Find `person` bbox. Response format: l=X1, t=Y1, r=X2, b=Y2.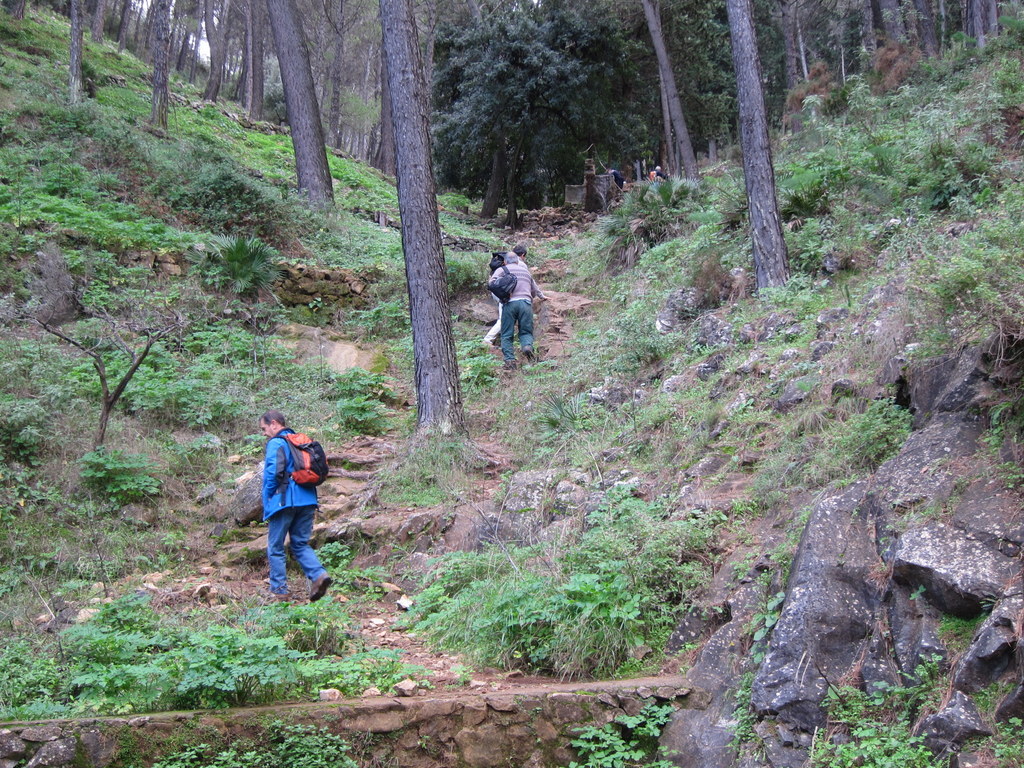
l=484, t=253, r=532, b=377.
